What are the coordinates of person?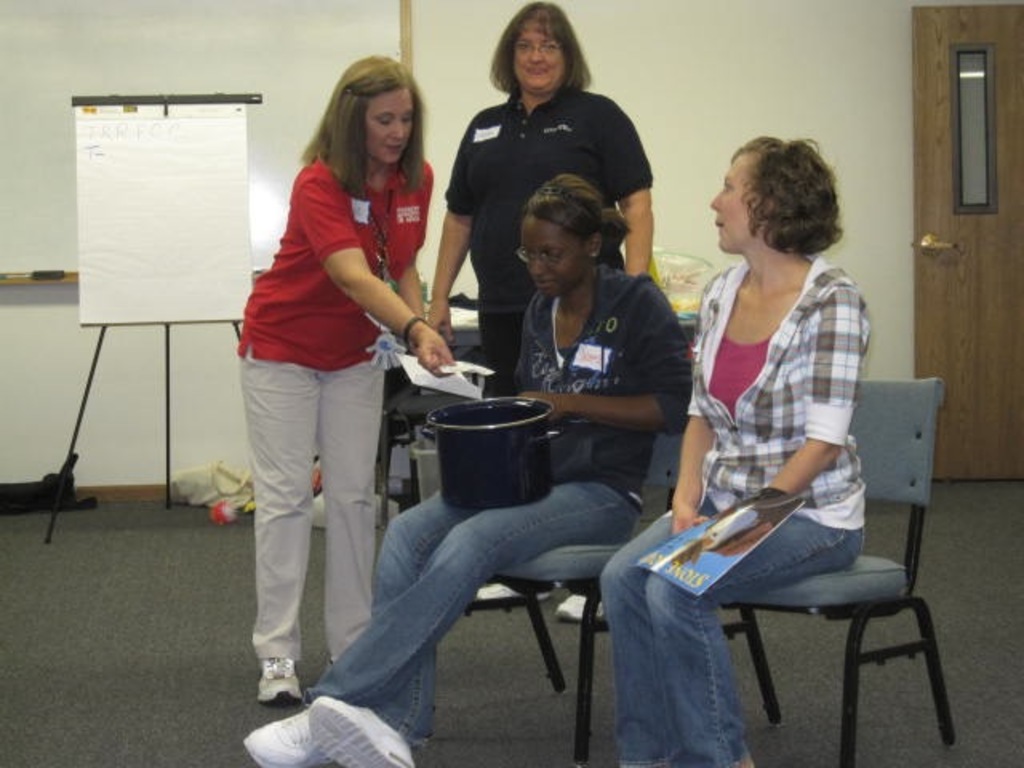
597,134,864,766.
